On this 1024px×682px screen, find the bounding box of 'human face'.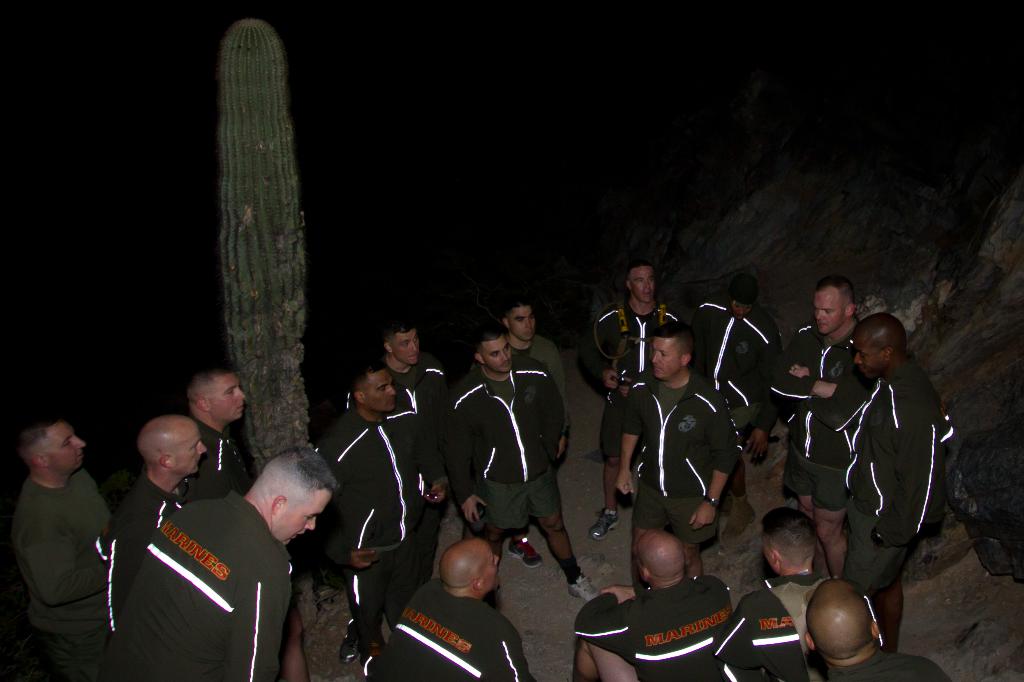
Bounding box: [510,304,535,342].
